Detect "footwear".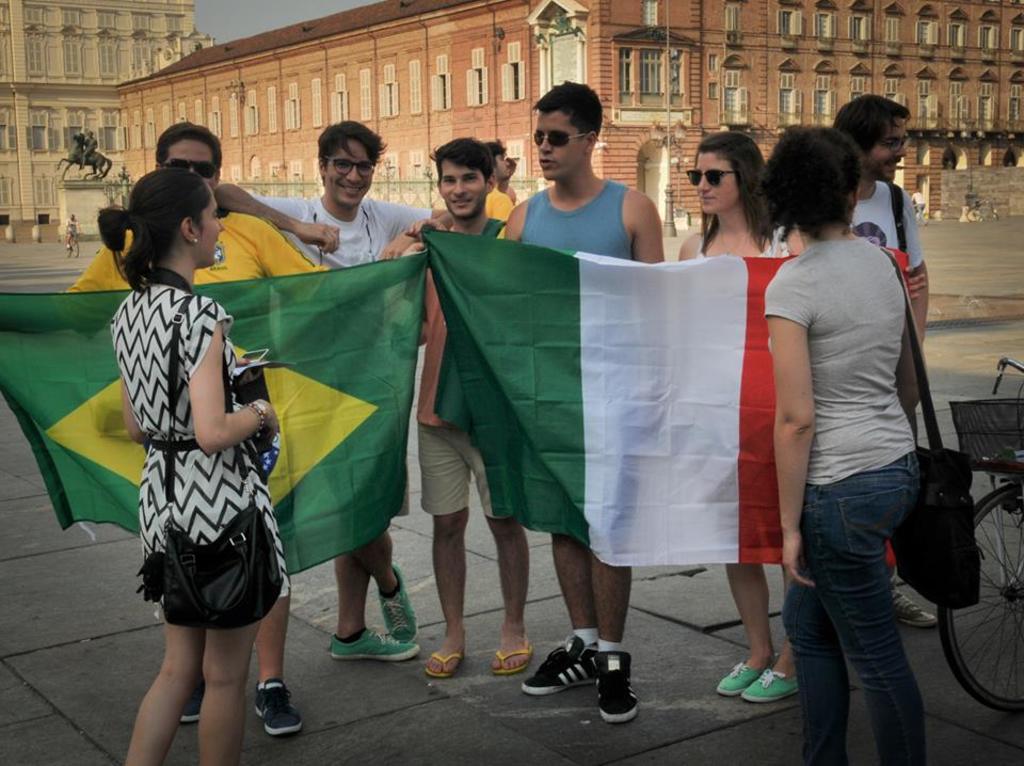
Detected at region(890, 580, 937, 633).
